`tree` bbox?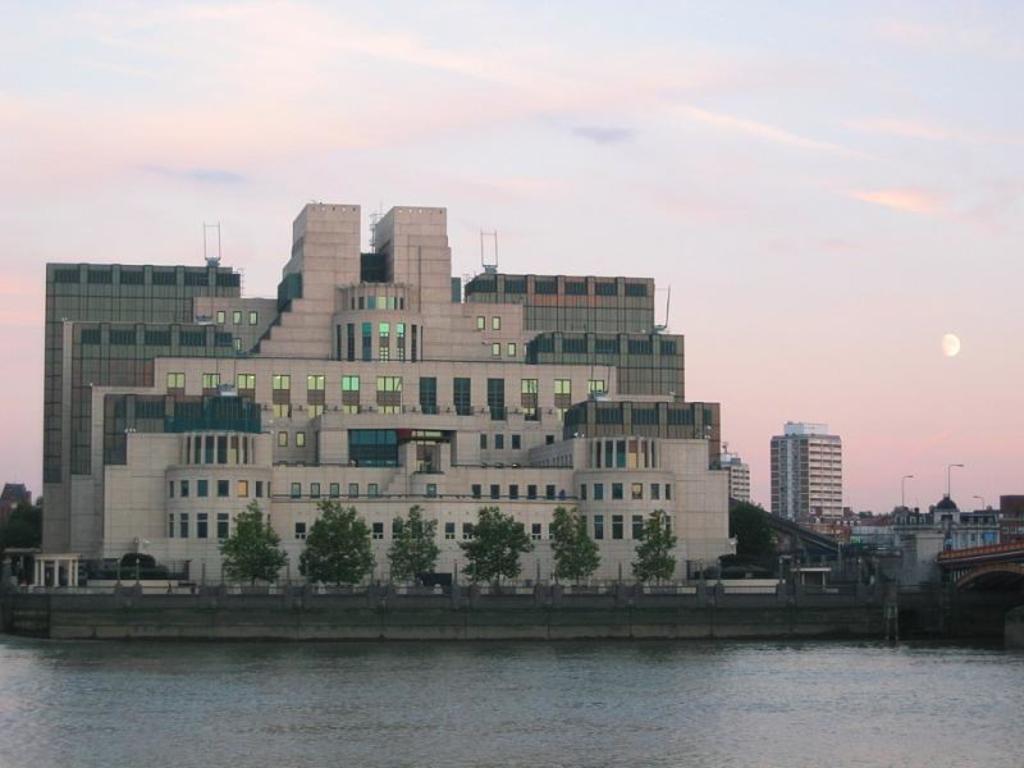
x1=548, y1=508, x2=599, y2=588
